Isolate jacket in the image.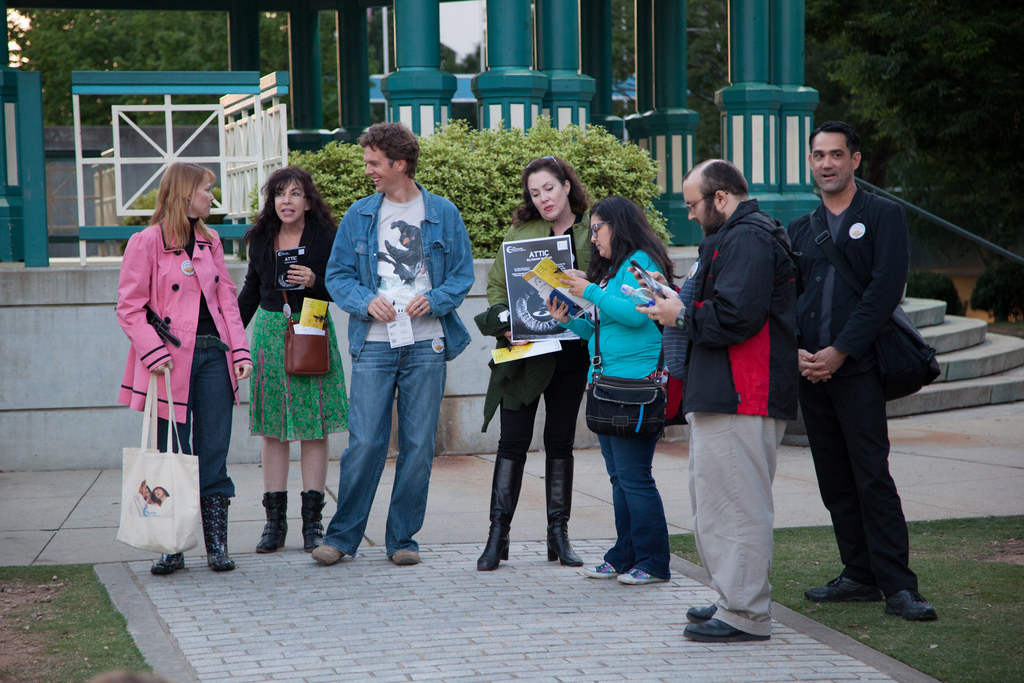
Isolated region: locate(663, 201, 803, 416).
